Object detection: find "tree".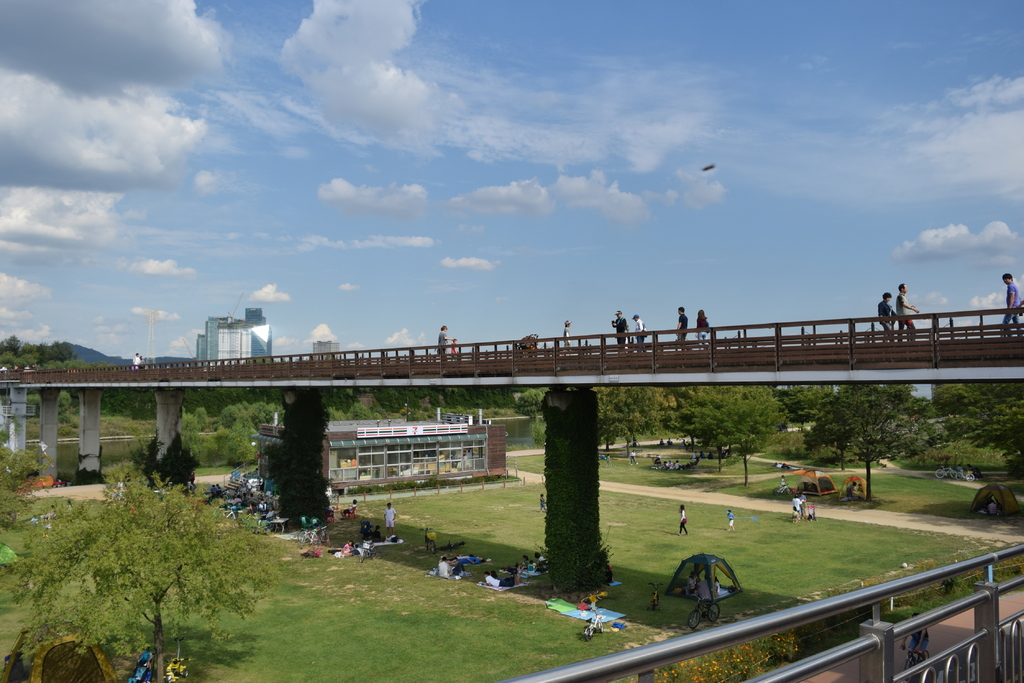
select_region(0, 333, 81, 391).
